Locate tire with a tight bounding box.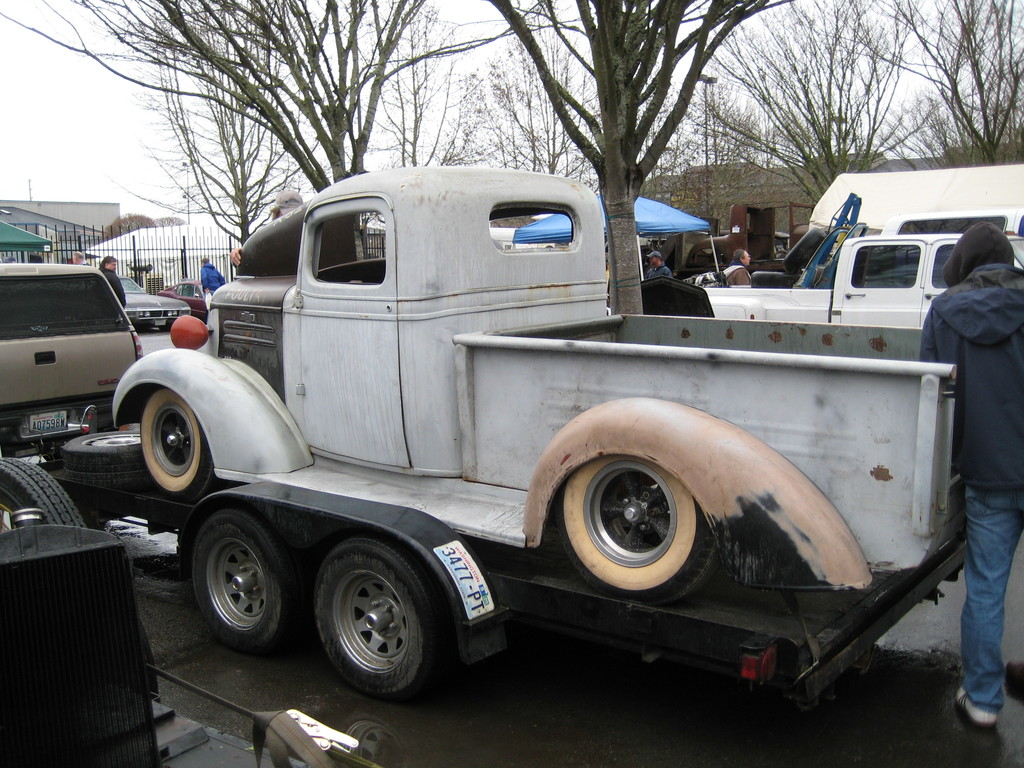
{"x1": 190, "y1": 507, "x2": 299, "y2": 650}.
